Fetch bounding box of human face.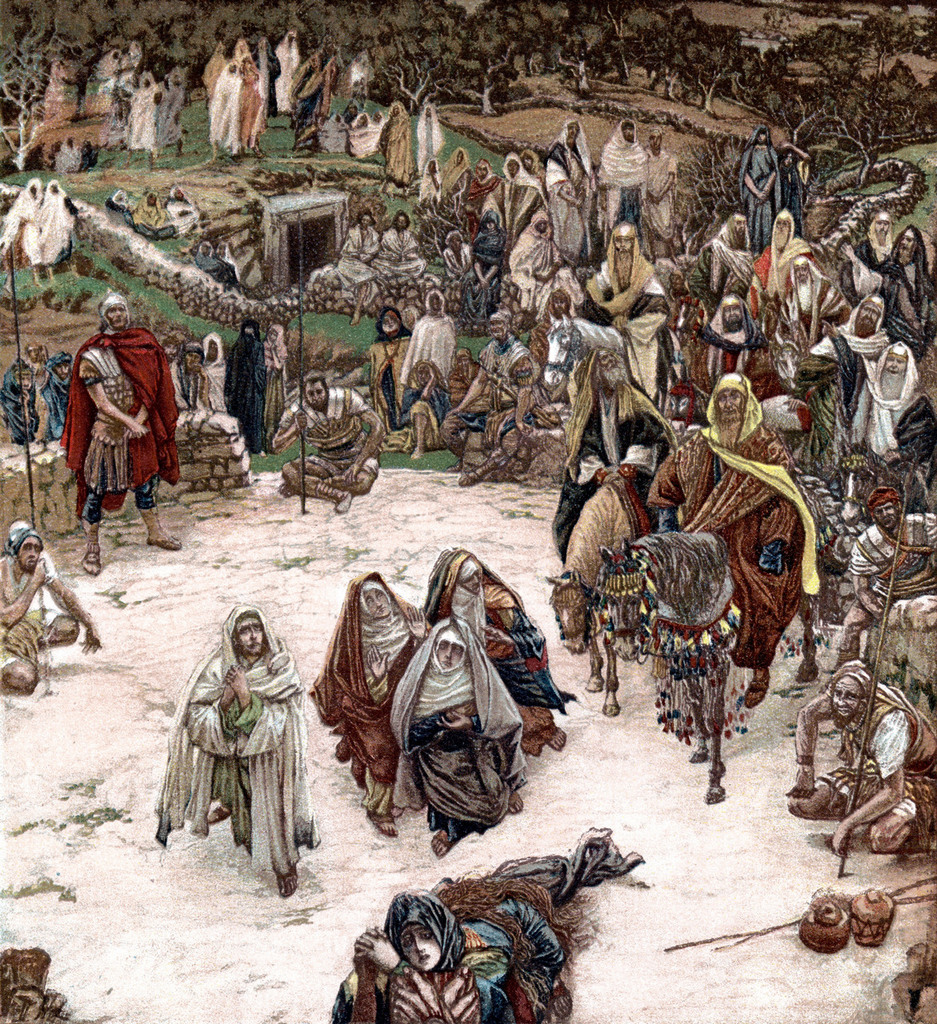
Bbox: <box>237,618,262,657</box>.
